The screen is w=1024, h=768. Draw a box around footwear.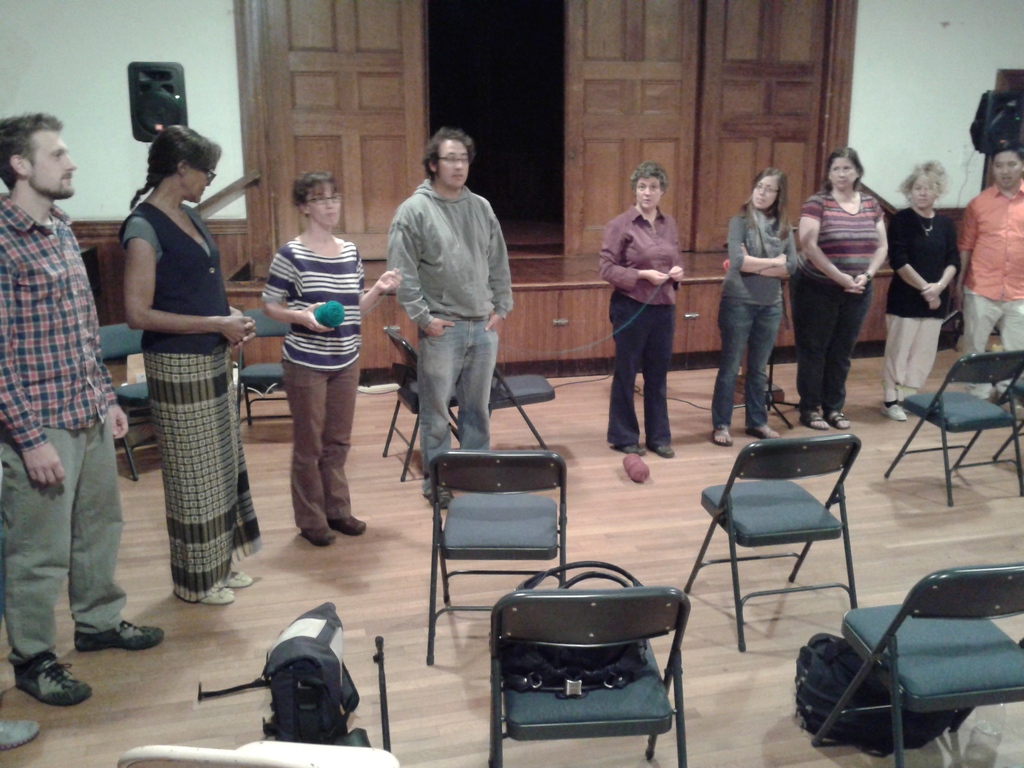
<region>198, 584, 236, 607</region>.
